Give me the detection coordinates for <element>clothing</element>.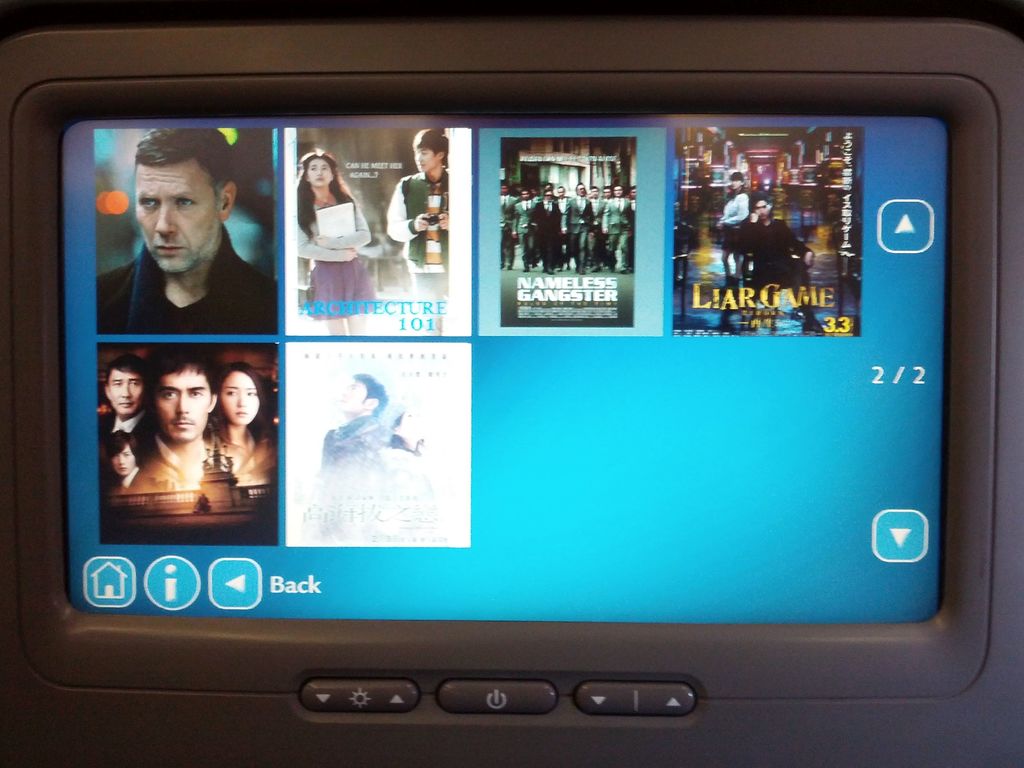
741, 219, 810, 296.
